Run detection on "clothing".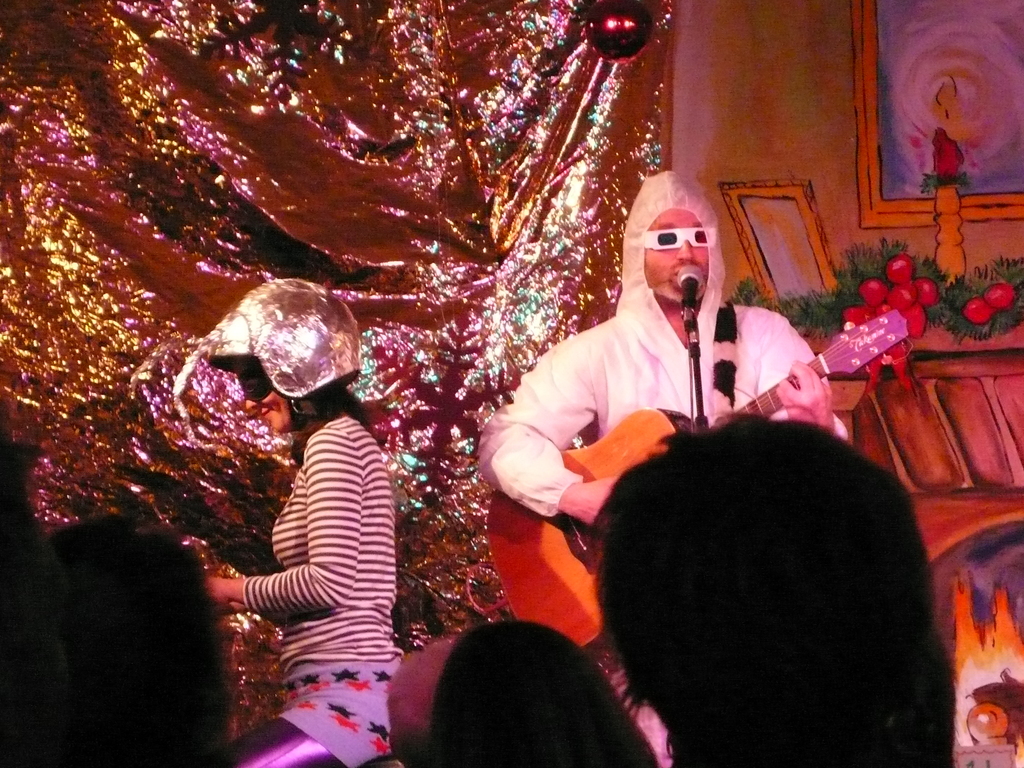
Result: x1=210, y1=385, x2=404, y2=705.
